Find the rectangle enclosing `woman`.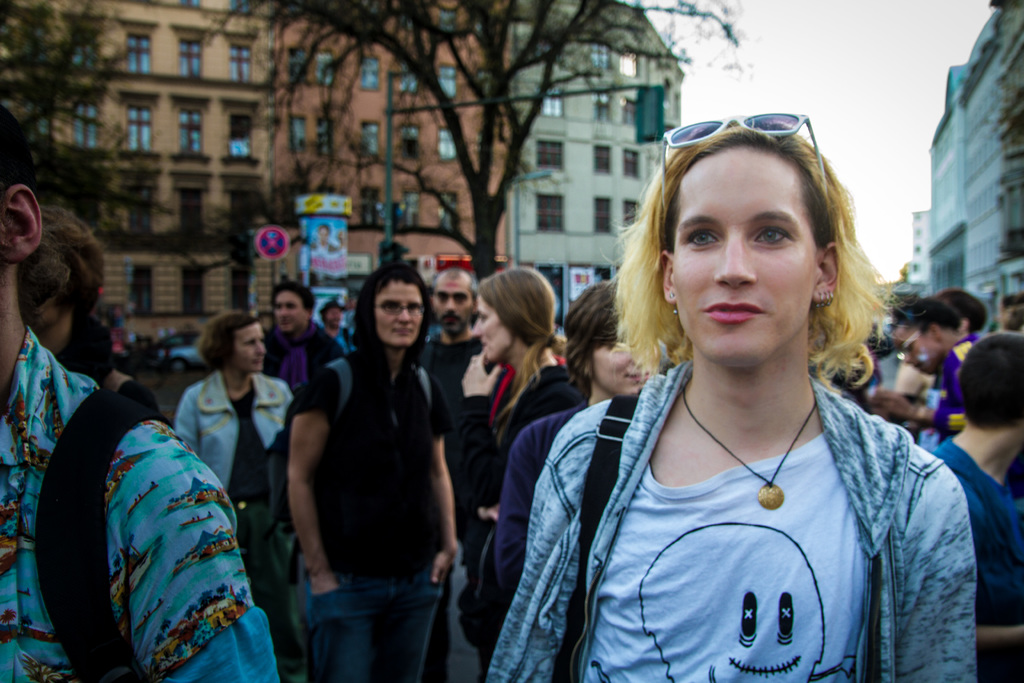
(left=175, top=314, right=297, bottom=682).
